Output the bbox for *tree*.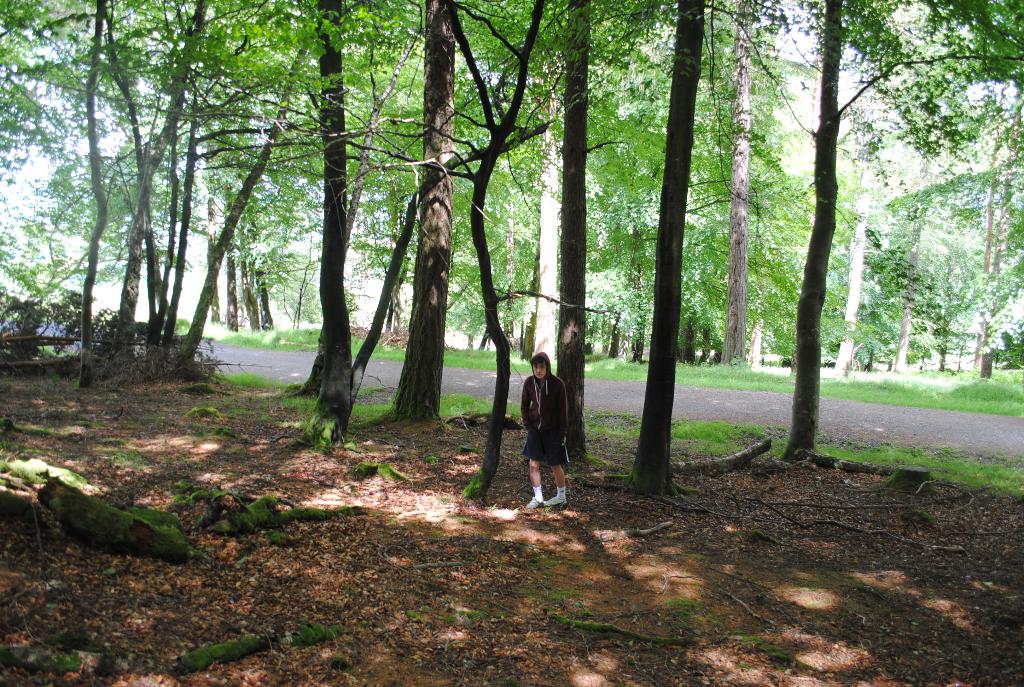
(461, 0, 1023, 496).
